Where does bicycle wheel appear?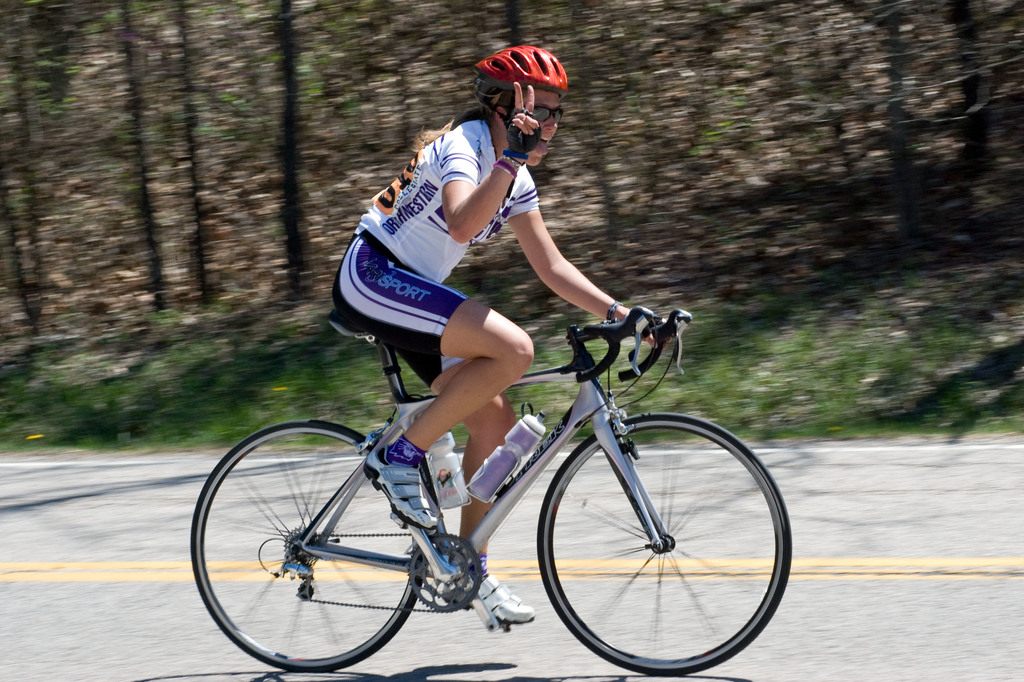
Appears at region(187, 421, 419, 668).
